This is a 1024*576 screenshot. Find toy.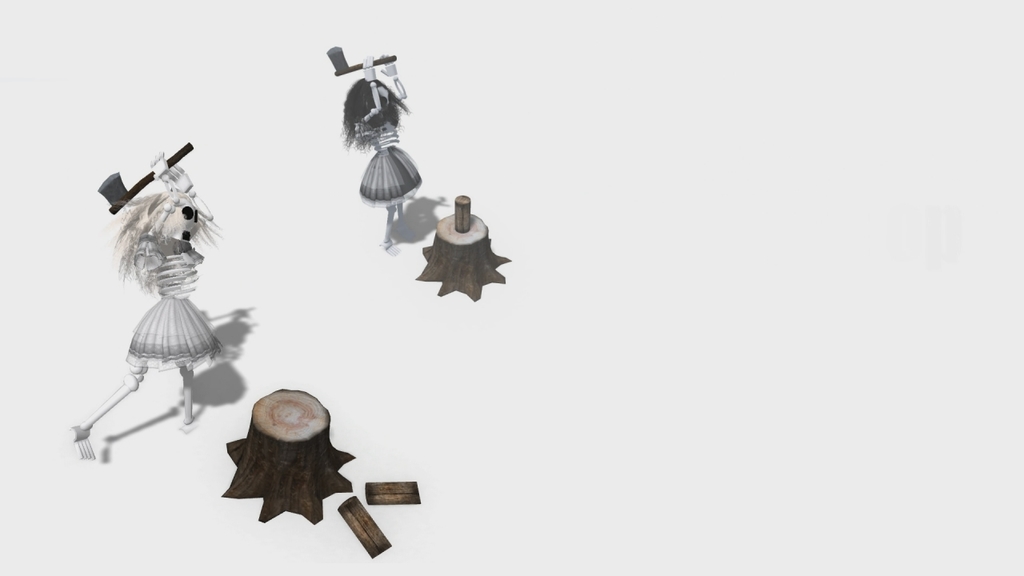
Bounding box: BBox(222, 383, 355, 524).
